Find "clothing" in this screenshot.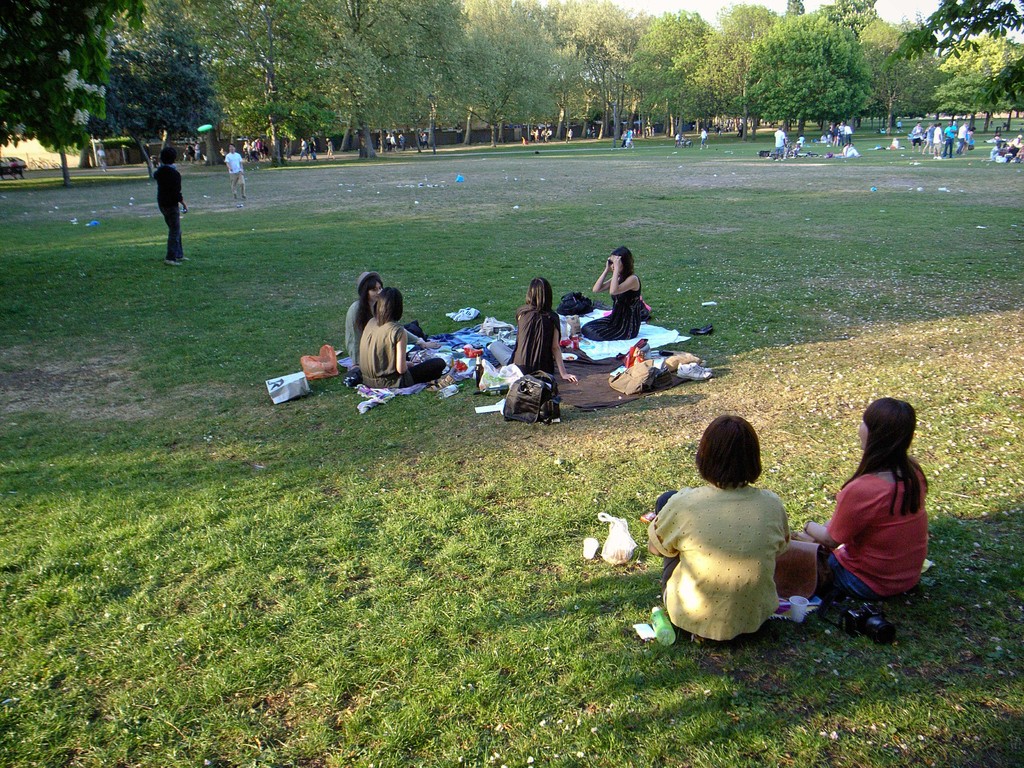
The bounding box for "clothing" is <bbox>584, 279, 639, 341</bbox>.
